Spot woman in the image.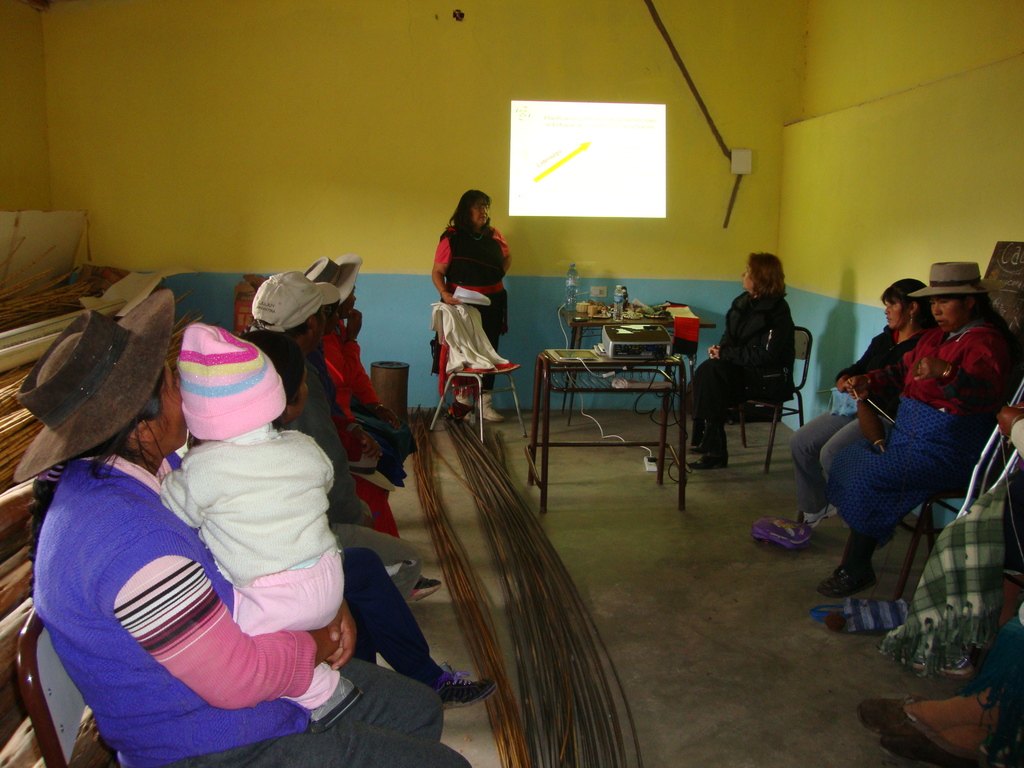
woman found at [left=420, top=186, right=517, bottom=423].
